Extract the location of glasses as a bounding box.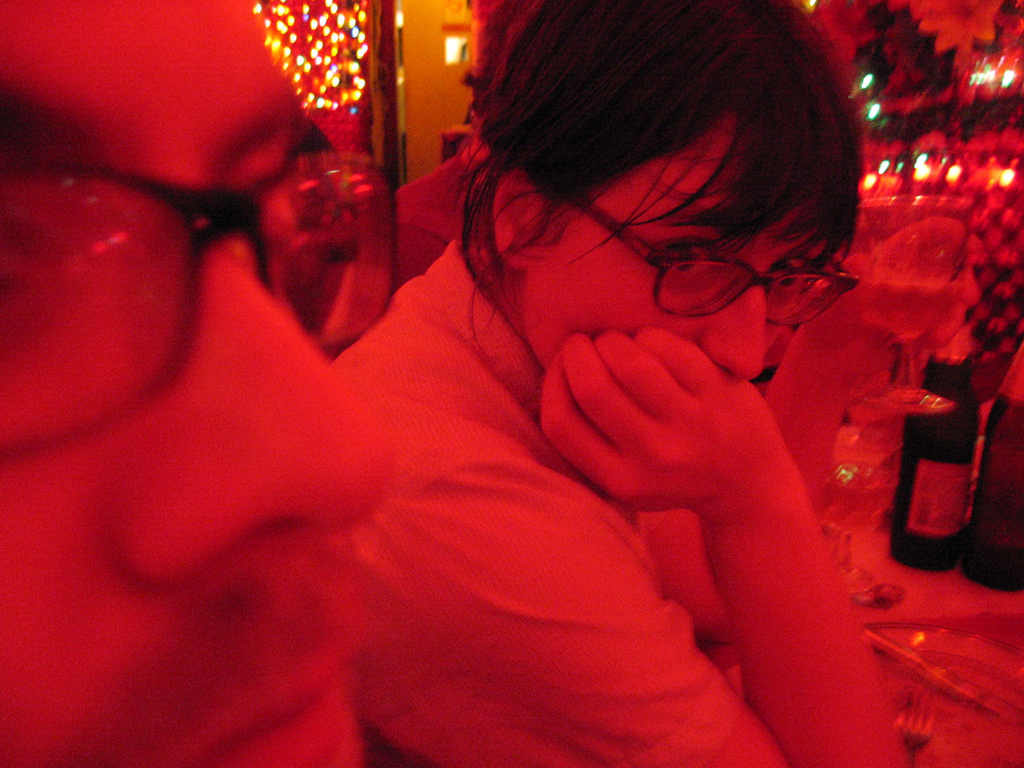
<box>609,228,878,316</box>.
